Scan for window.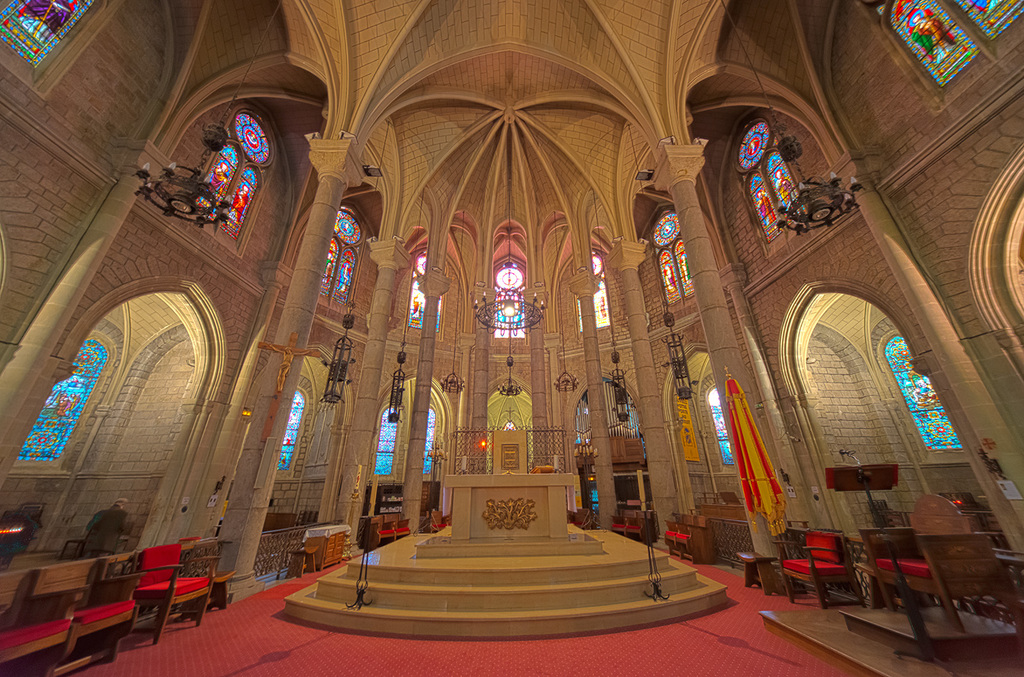
Scan result: region(318, 209, 362, 301).
